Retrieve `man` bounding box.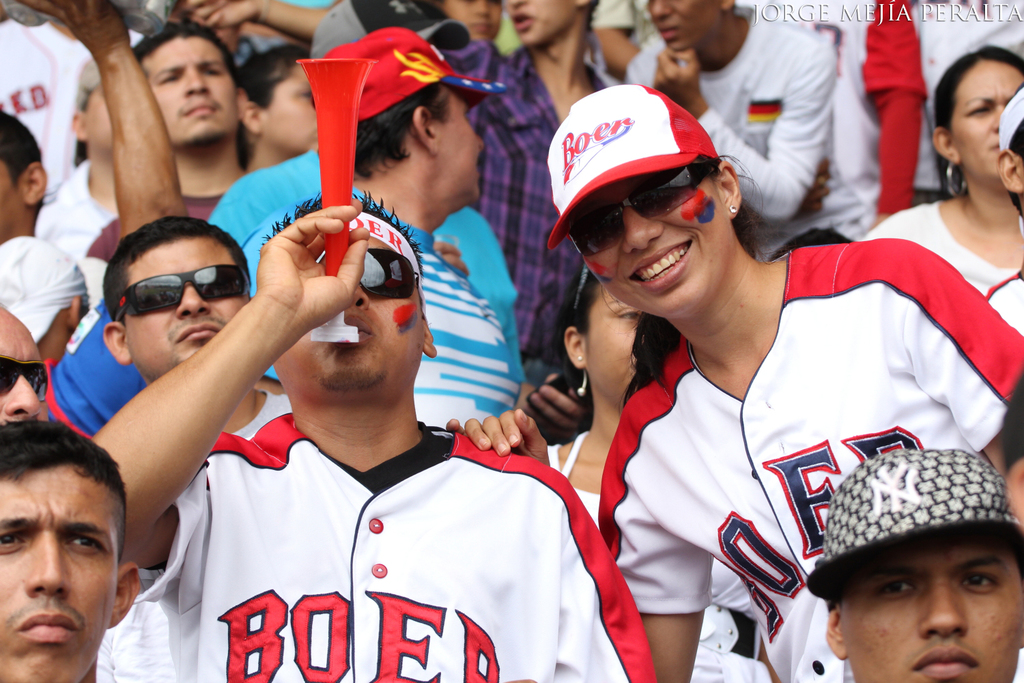
Bounding box: {"x1": 179, "y1": 0, "x2": 613, "y2": 391}.
